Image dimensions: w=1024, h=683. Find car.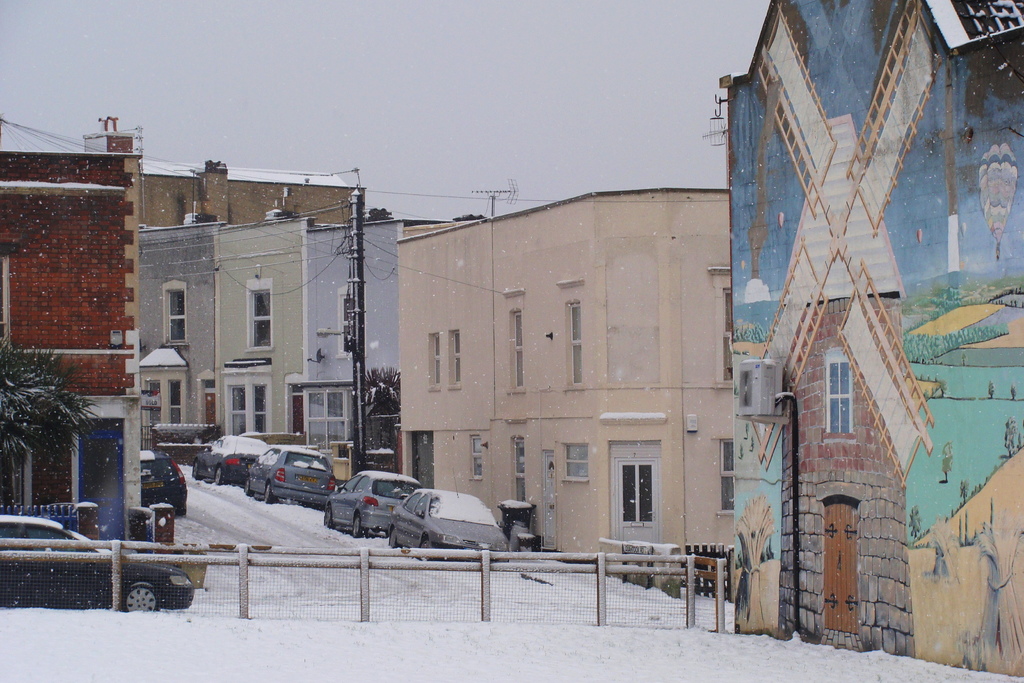
locate(244, 436, 336, 505).
